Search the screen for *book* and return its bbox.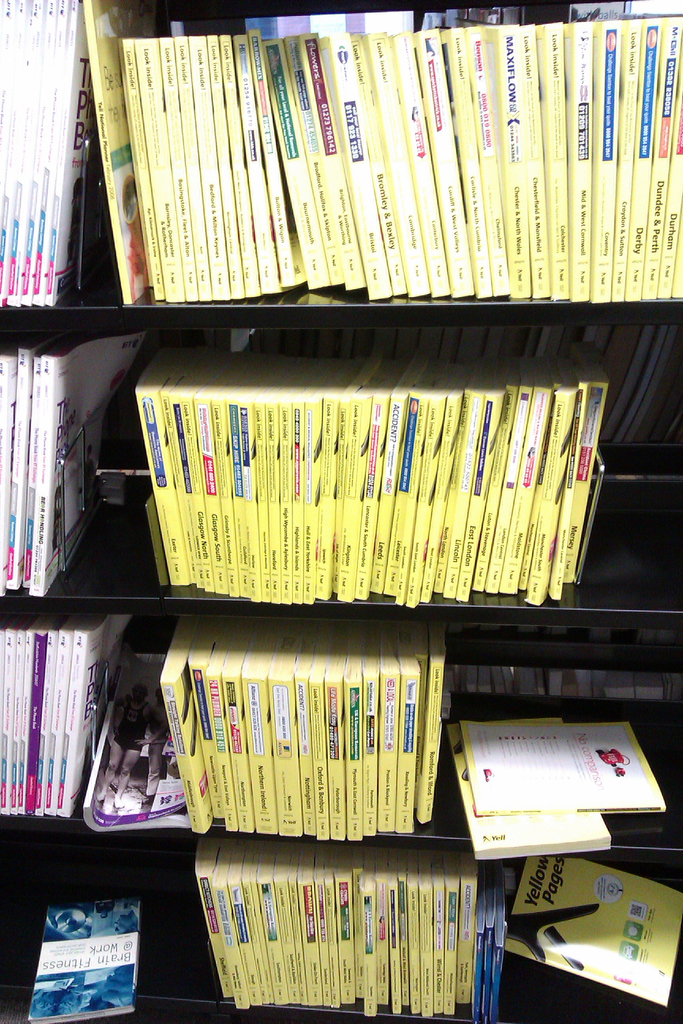
Found: detection(74, 644, 202, 836).
